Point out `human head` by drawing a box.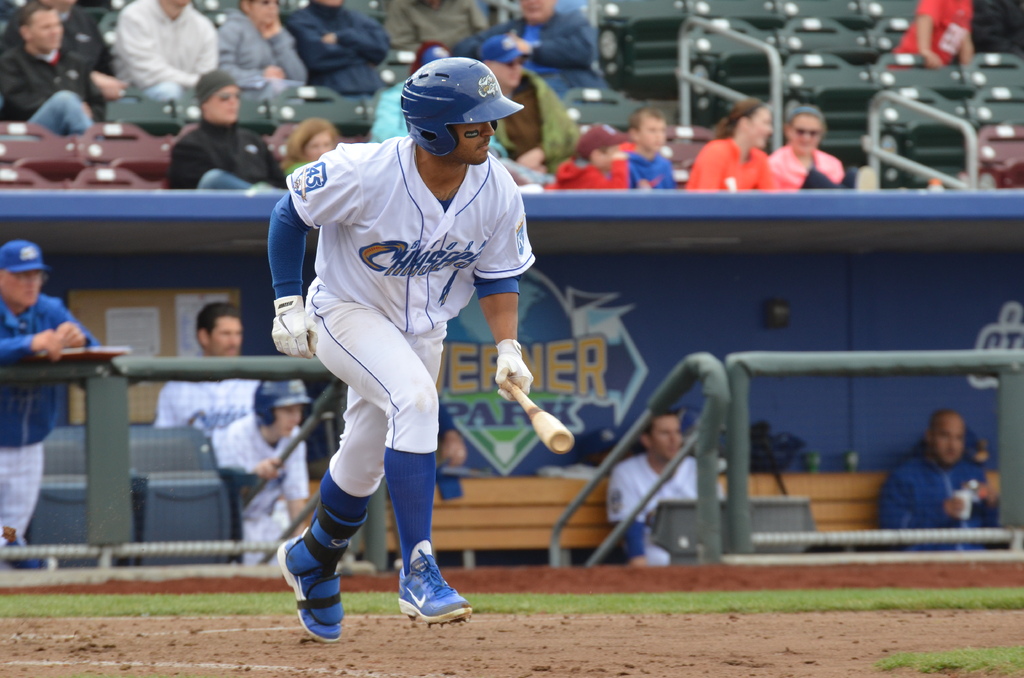
380 45 513 177.
